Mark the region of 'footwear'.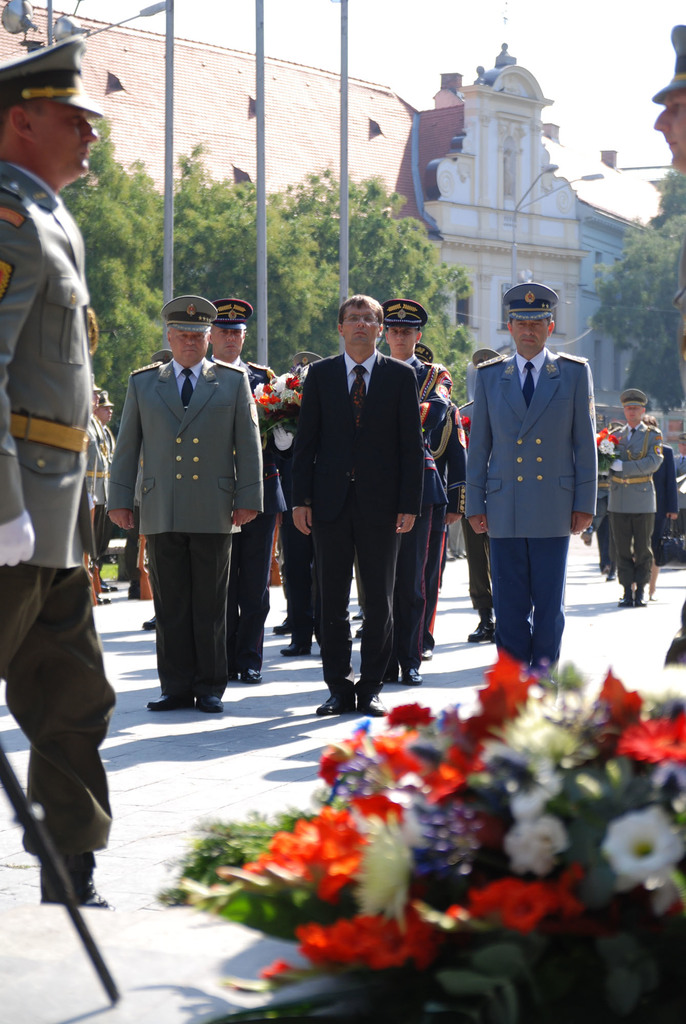
Region: 139/612/158/632.
